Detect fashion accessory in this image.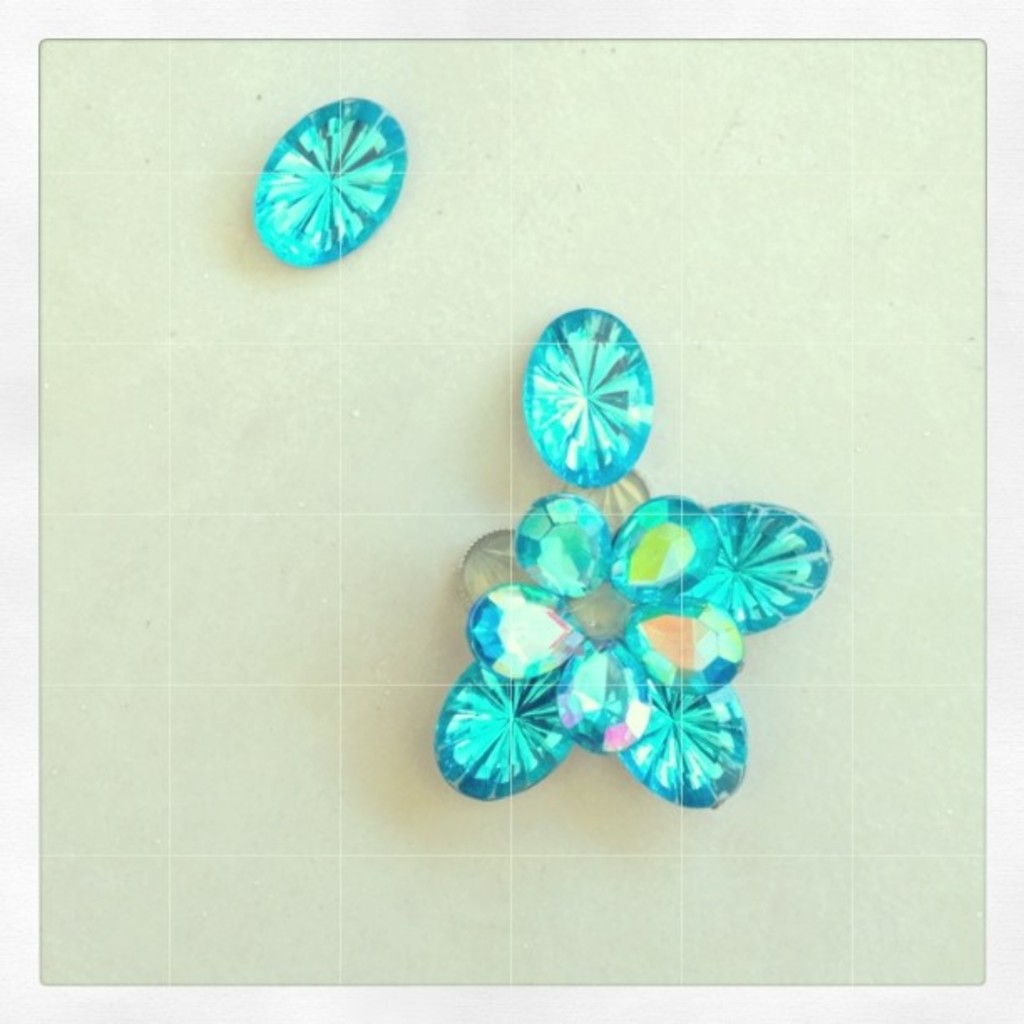
Detection: crop(442, 305, 835, 822).
